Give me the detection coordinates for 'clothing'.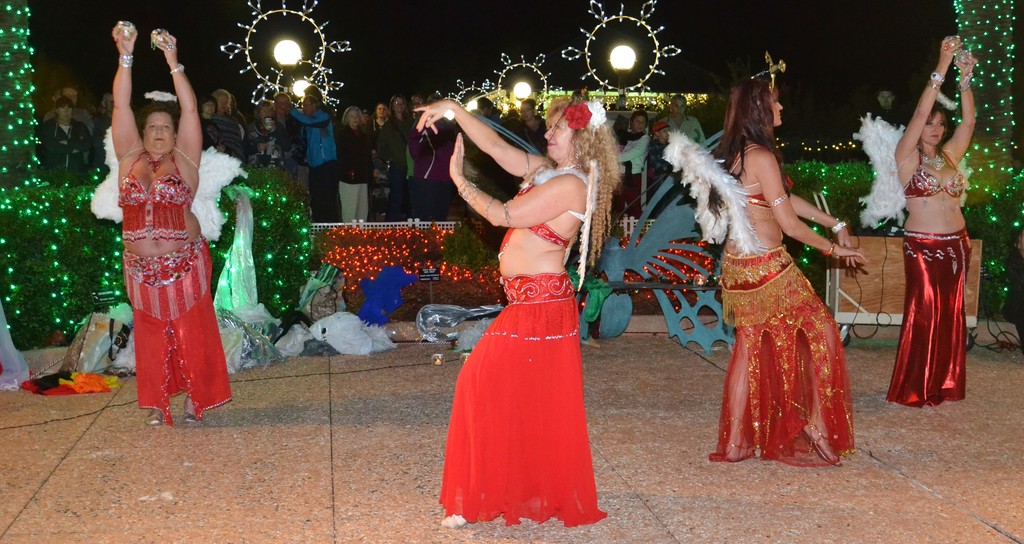
bbox=(884, 144, 973, 410).
